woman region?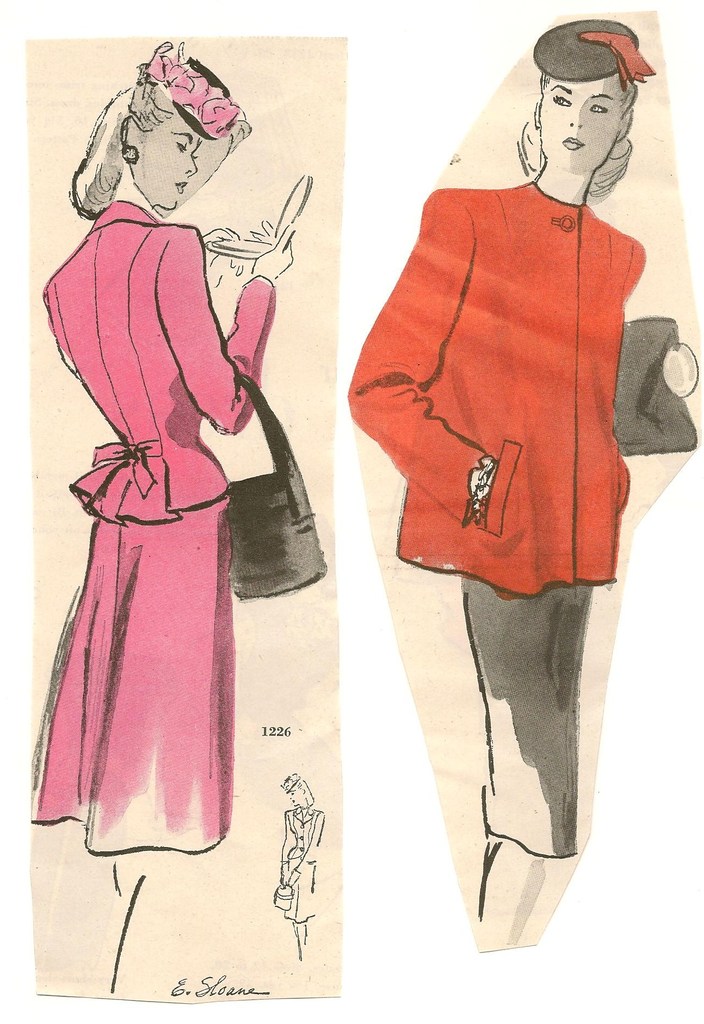
[left=34, top=59, right=310, bottom=930]
